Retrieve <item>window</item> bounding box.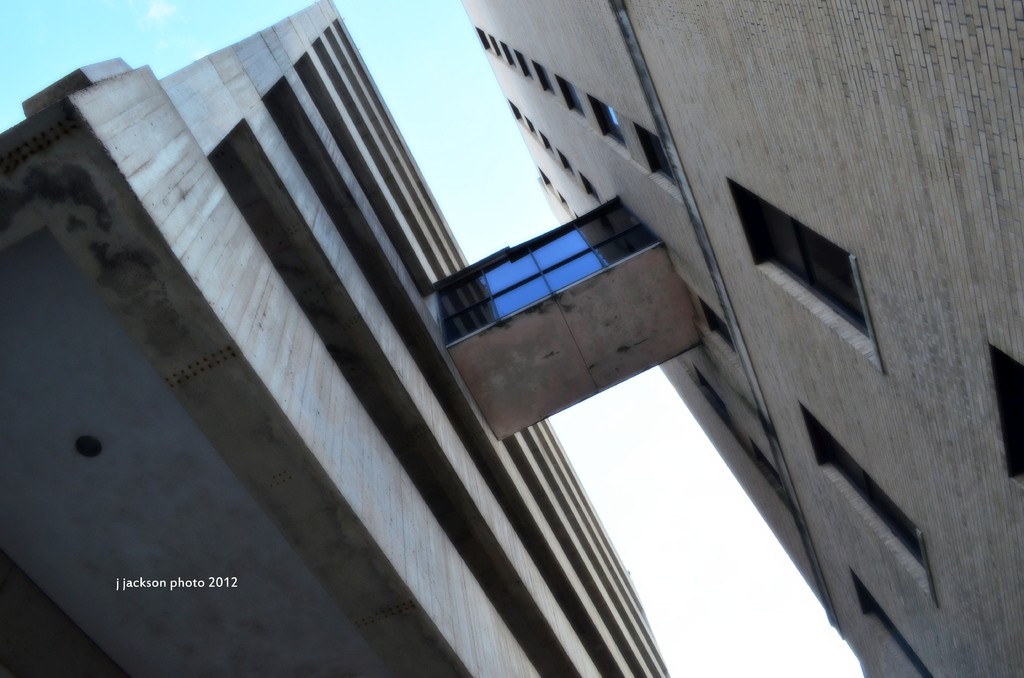
Bounding box: (570, 209, 582, 223).
